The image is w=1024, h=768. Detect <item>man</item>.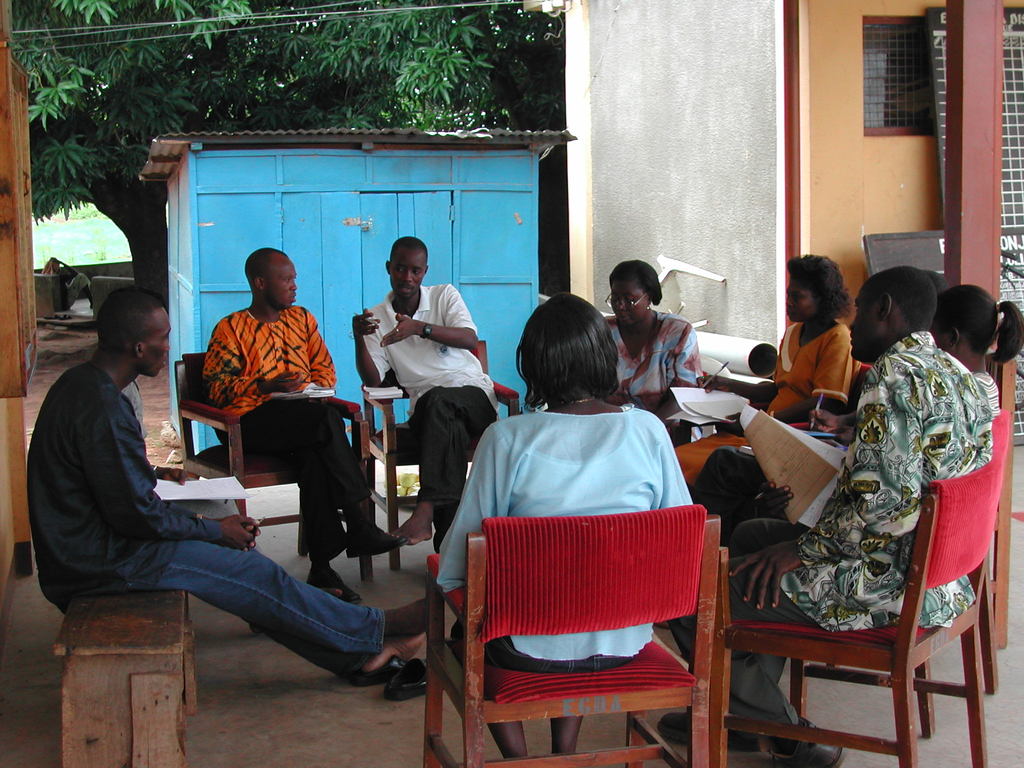
Detection: Rect(200, 246, 414, 607).
